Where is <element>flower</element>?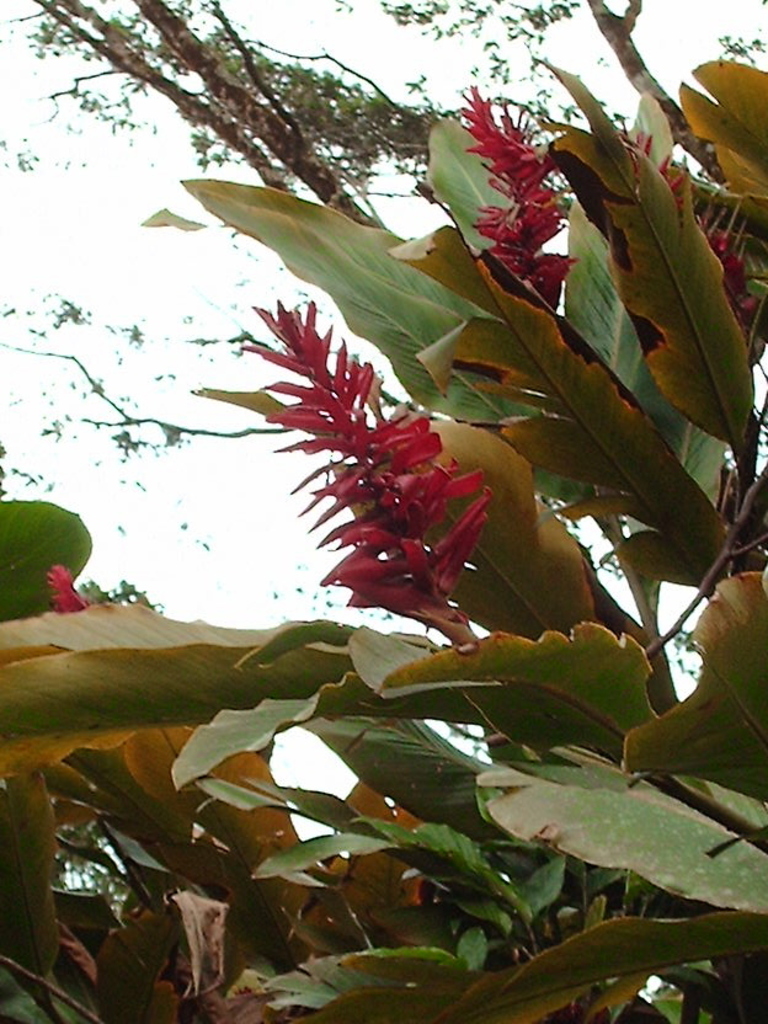
[x1=48, y1=562, x2=91, y2=610].
